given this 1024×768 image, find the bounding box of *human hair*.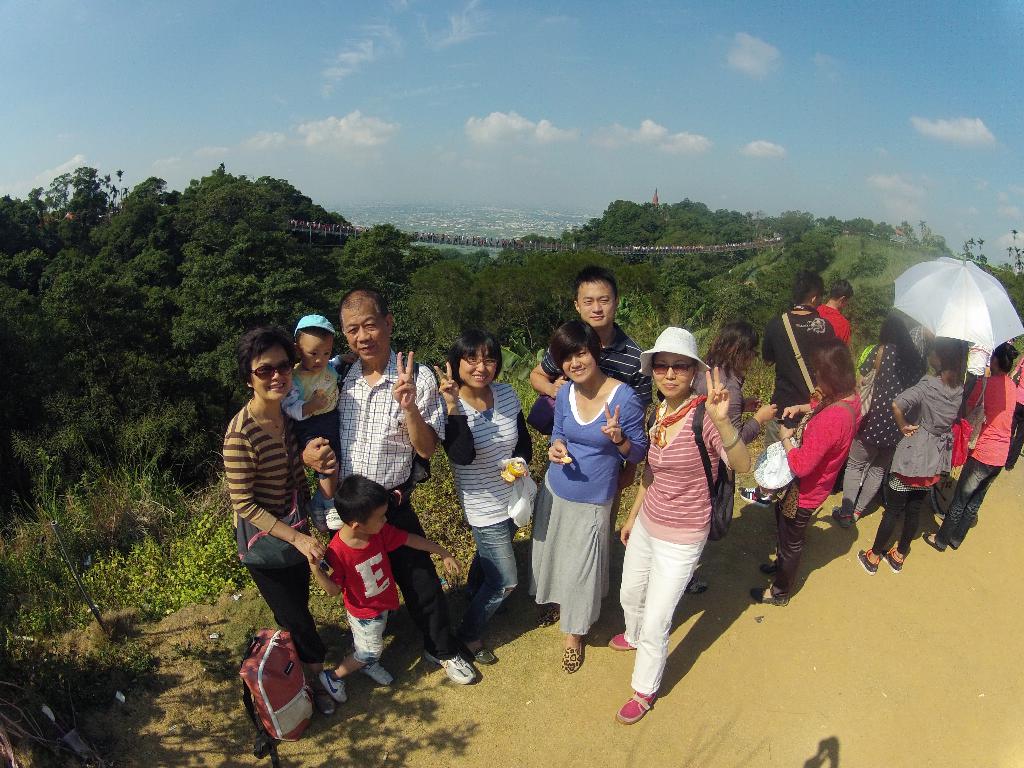
<box>877,320,927,383</box>.
